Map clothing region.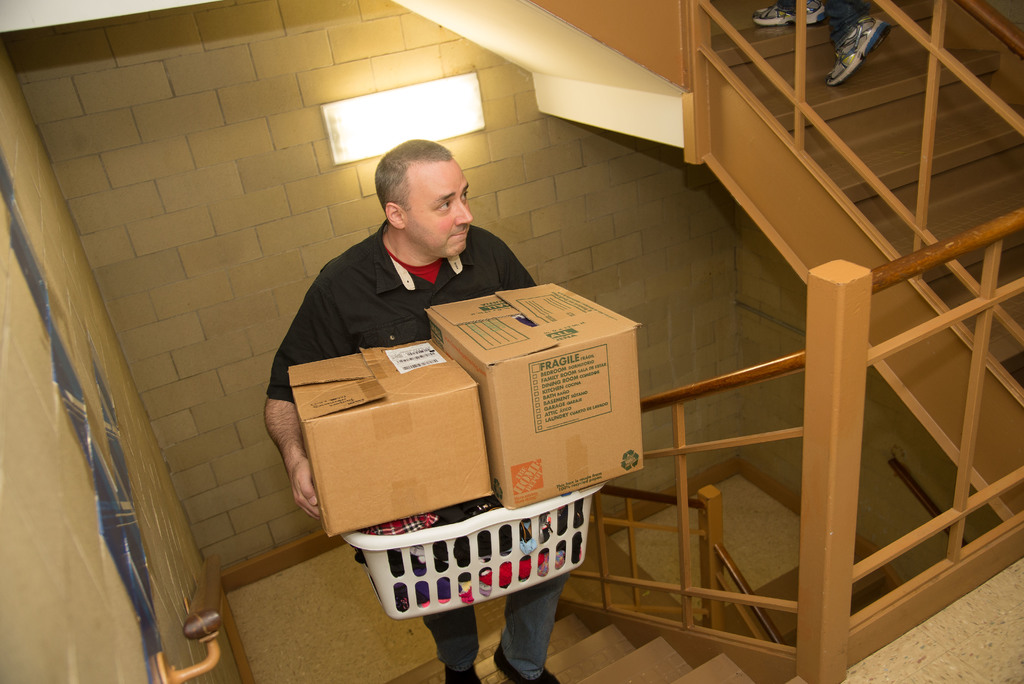
Mapped to {"left": 262, "top": 215, "right": 540, "bottom": 682}.
